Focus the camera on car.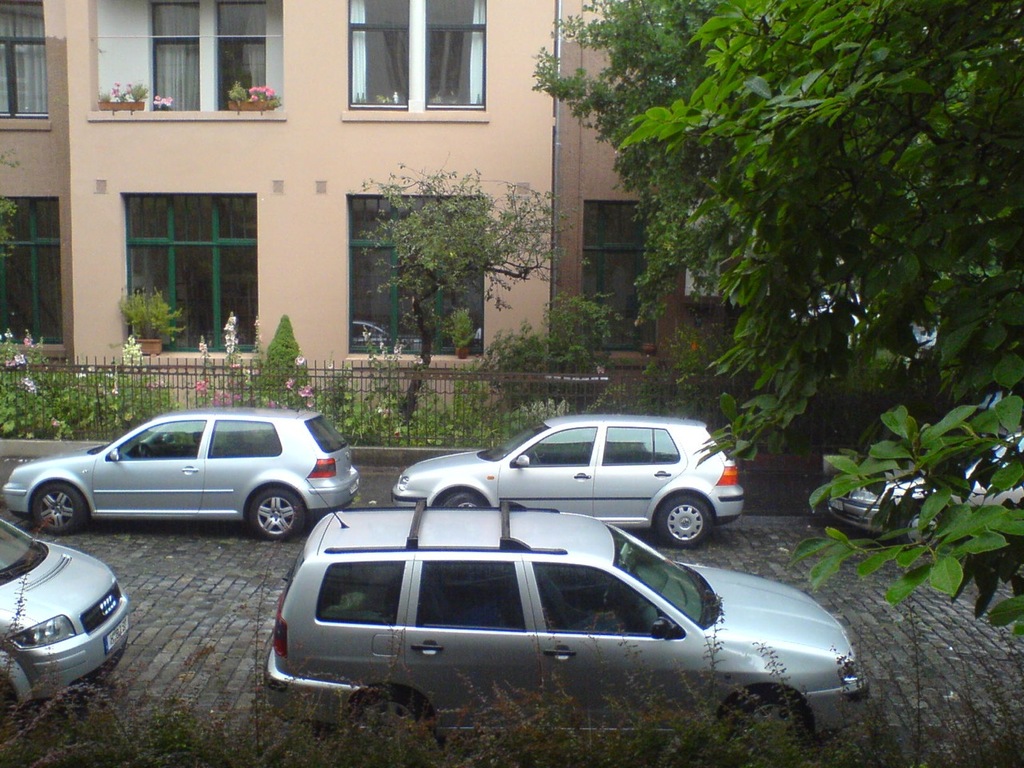
Focus region: (390,413,746,549).
